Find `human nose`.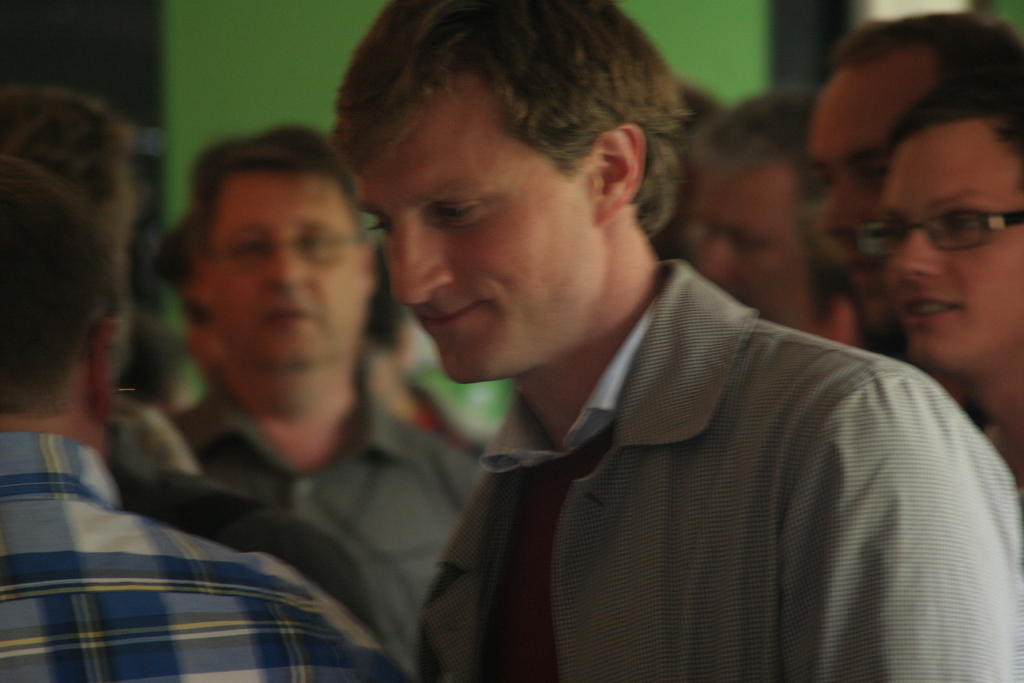
{"left": 825, "top": 169, "right": 866, "bottom": 242}.
